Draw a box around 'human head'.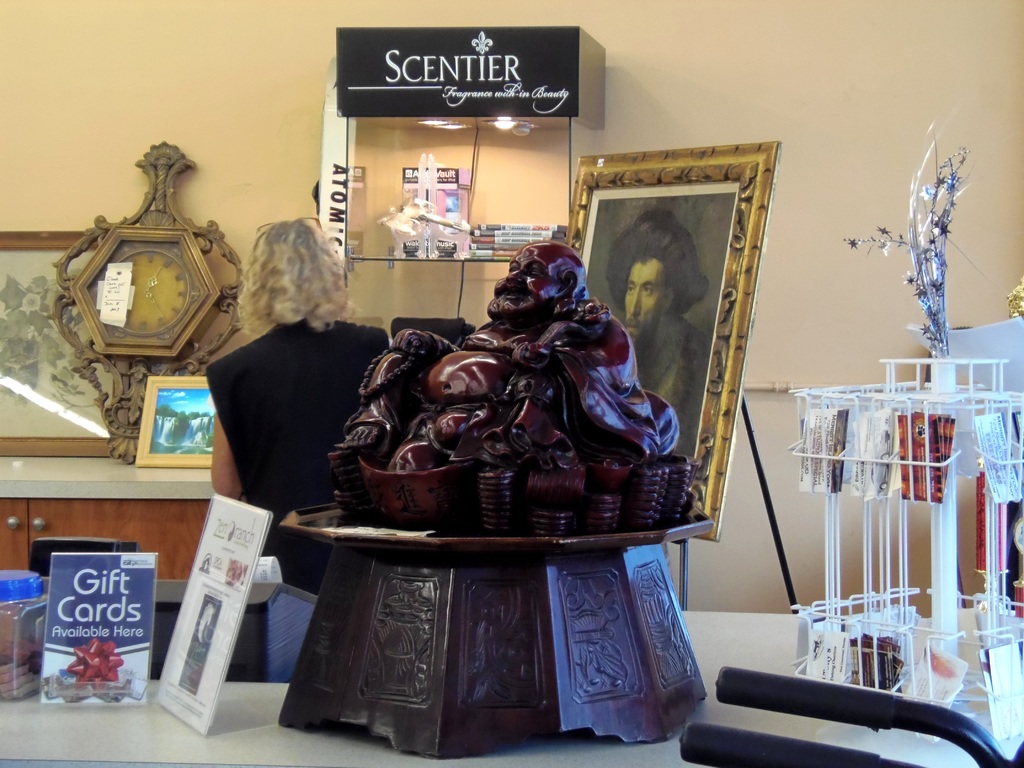
select_region(223, 206, 340, 341).
